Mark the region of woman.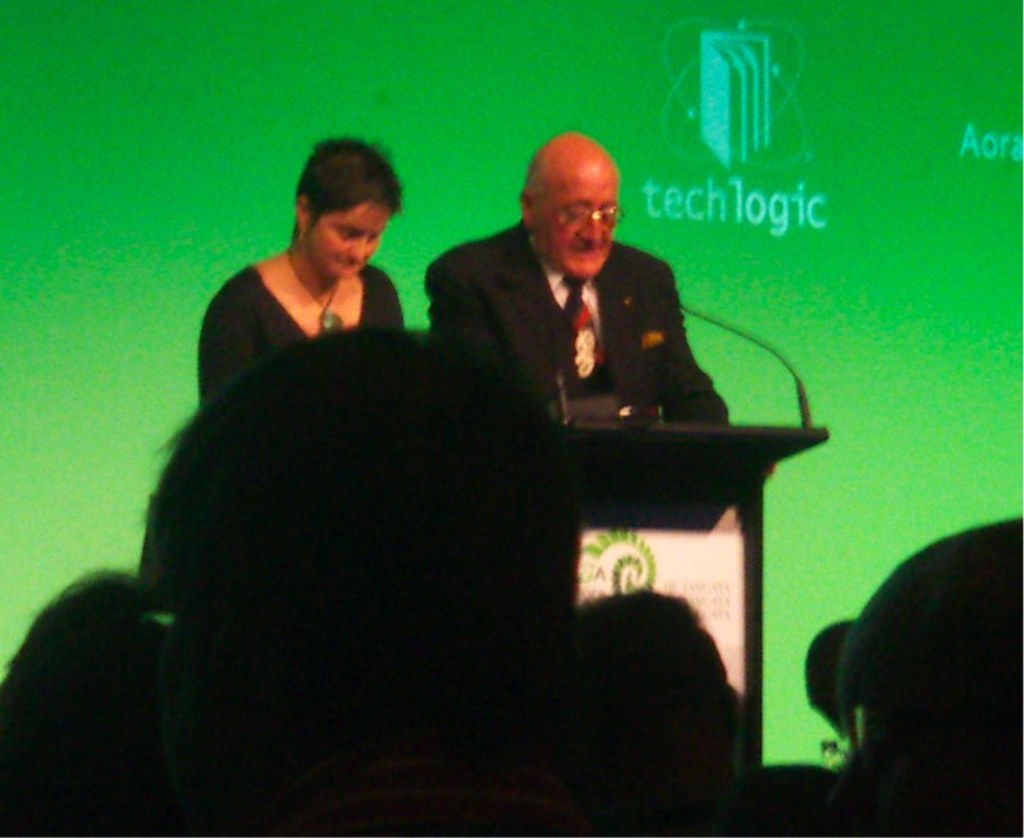
Region: l=189, t=128, r=405, b=409.
